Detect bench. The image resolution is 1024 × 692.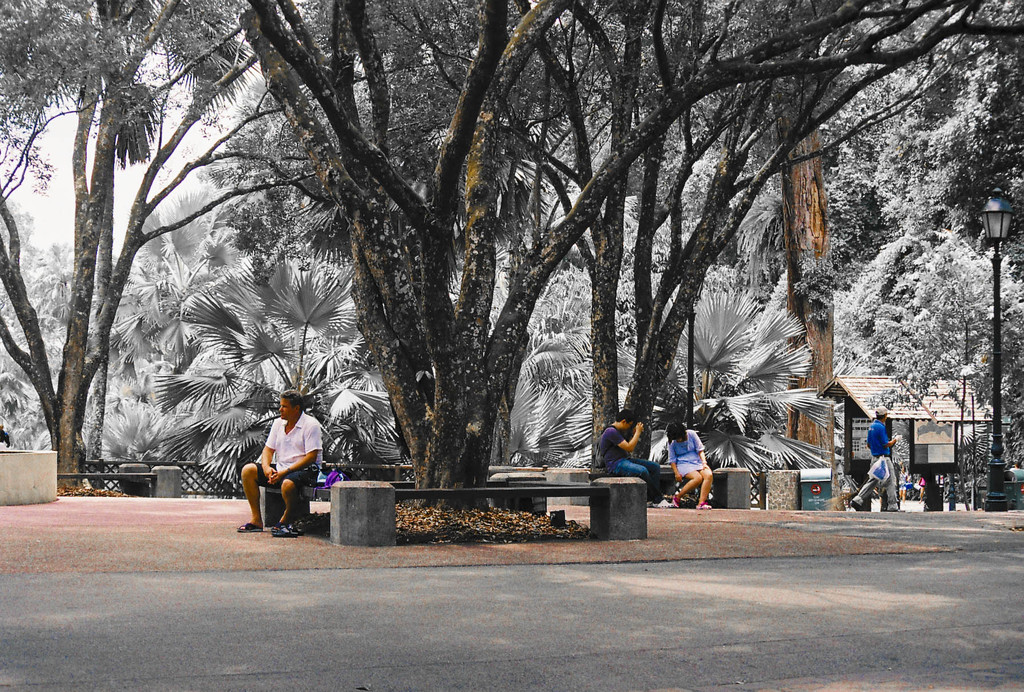
321, 469, 685, 557.
